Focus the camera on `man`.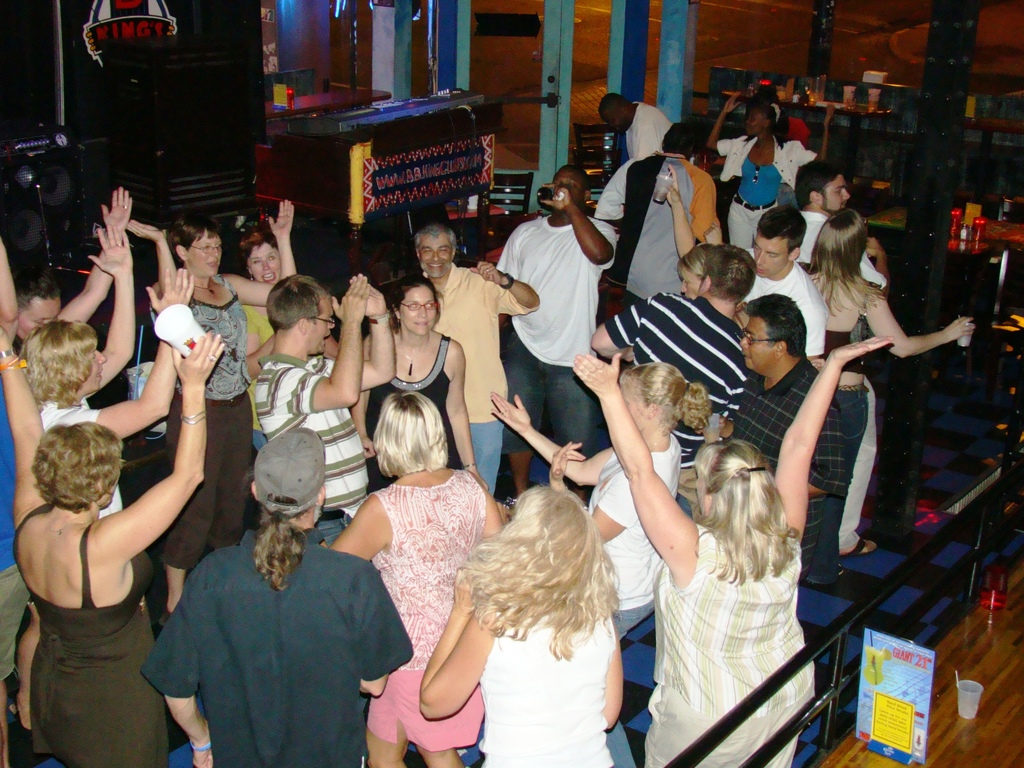
Focus region: {"x1": 728, "y1": 282, "x2": 856, "y2": 577}.
